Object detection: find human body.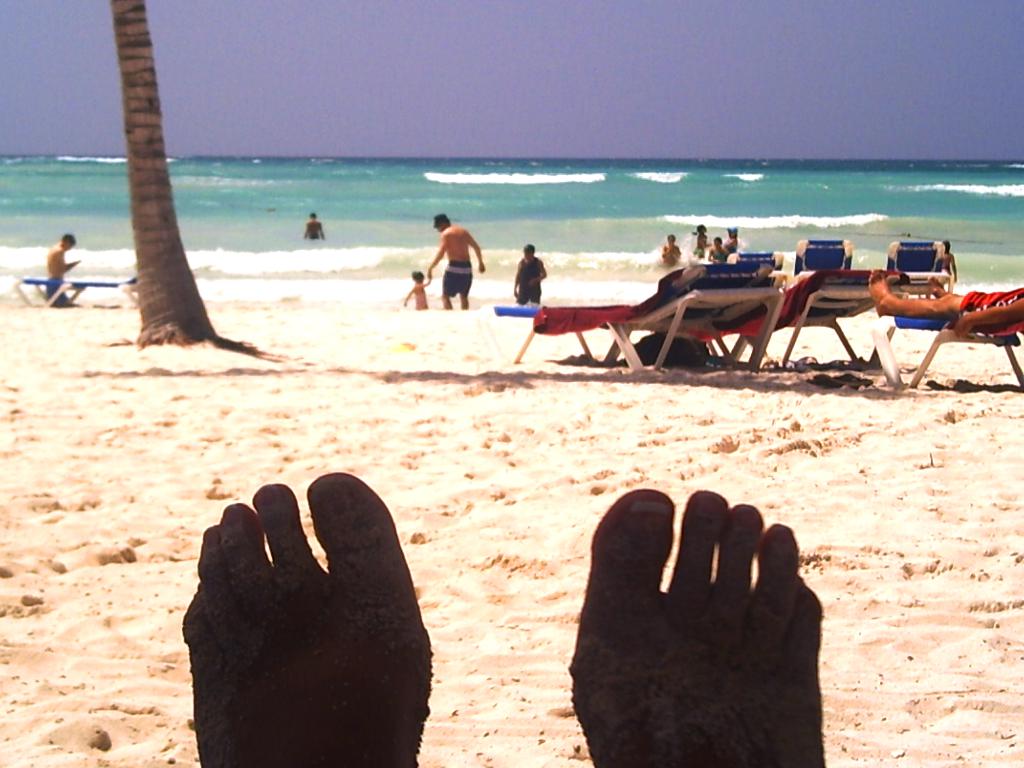
pyautogui.locateOnScreen(415, 208, 484, 315).
